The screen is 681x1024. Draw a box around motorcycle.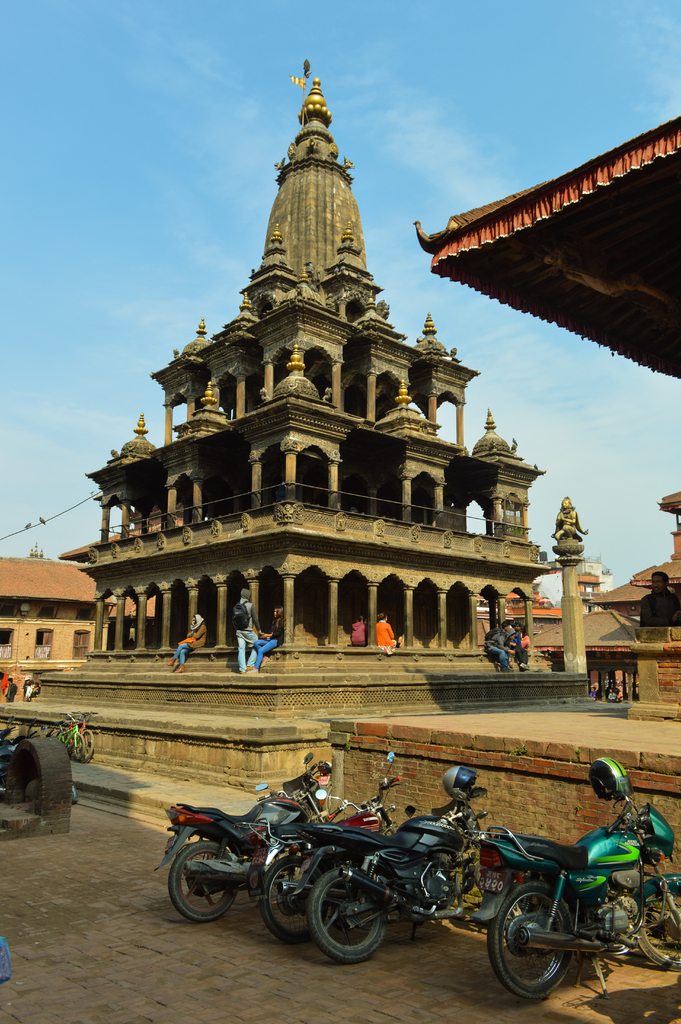
left=270, top=783, right=481, bottom=974.
